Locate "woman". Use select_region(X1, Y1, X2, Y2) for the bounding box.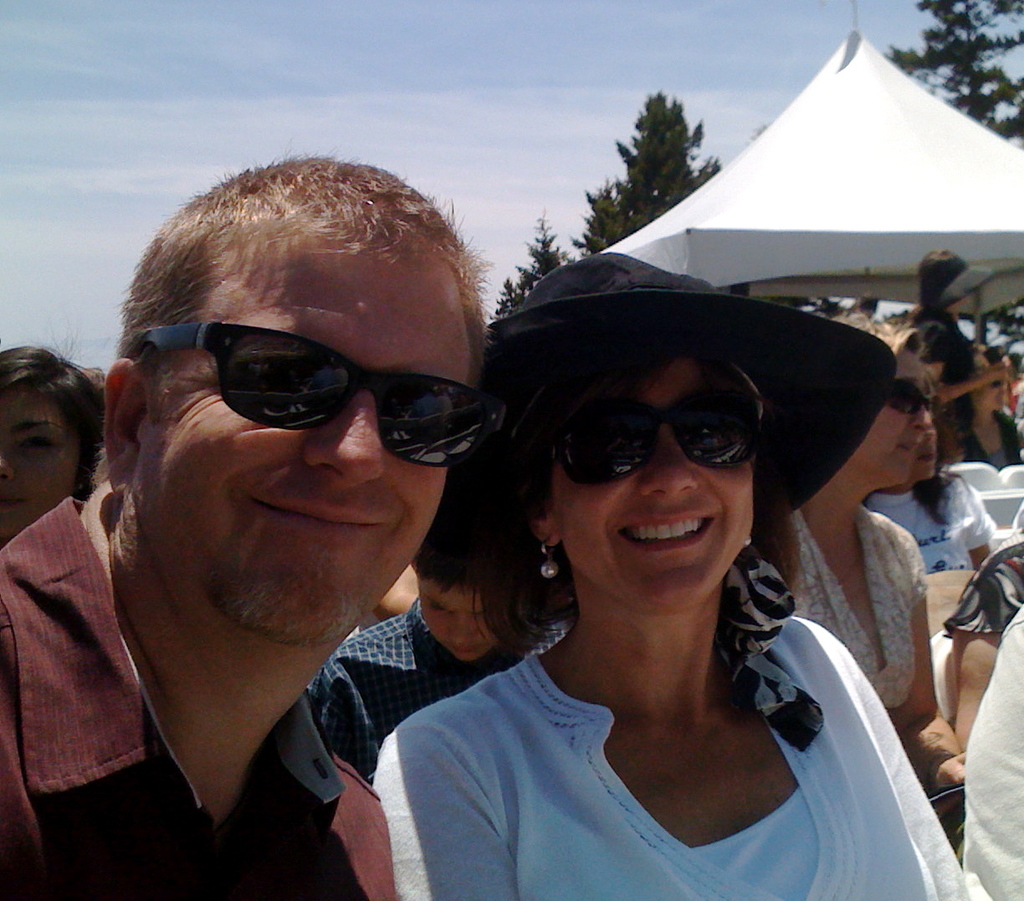
select_region(907, 243, 1013, 456).
